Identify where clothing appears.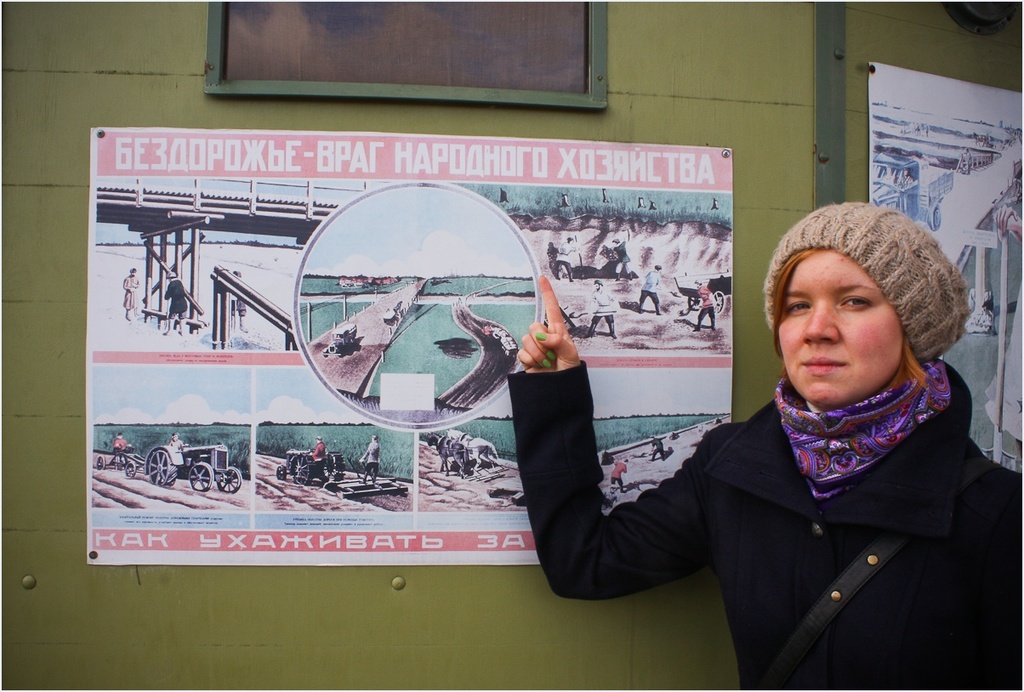
Appears at 171 443 180 451.
